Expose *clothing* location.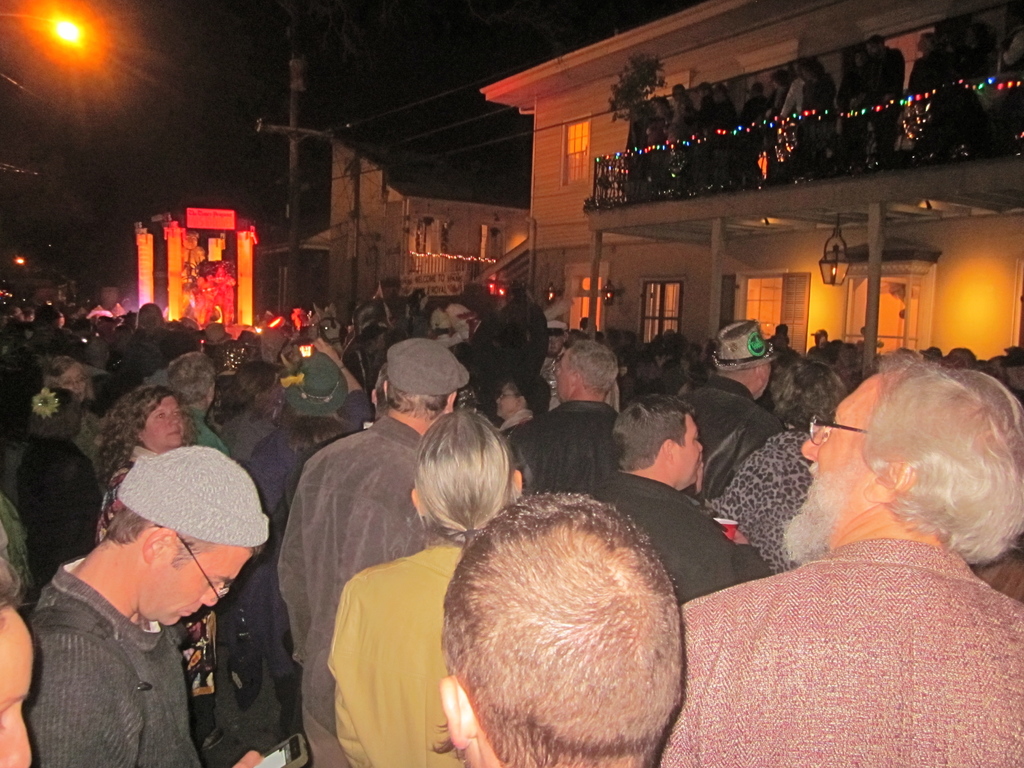
Exposed at l=654, t=536, r=1023, b=767.
